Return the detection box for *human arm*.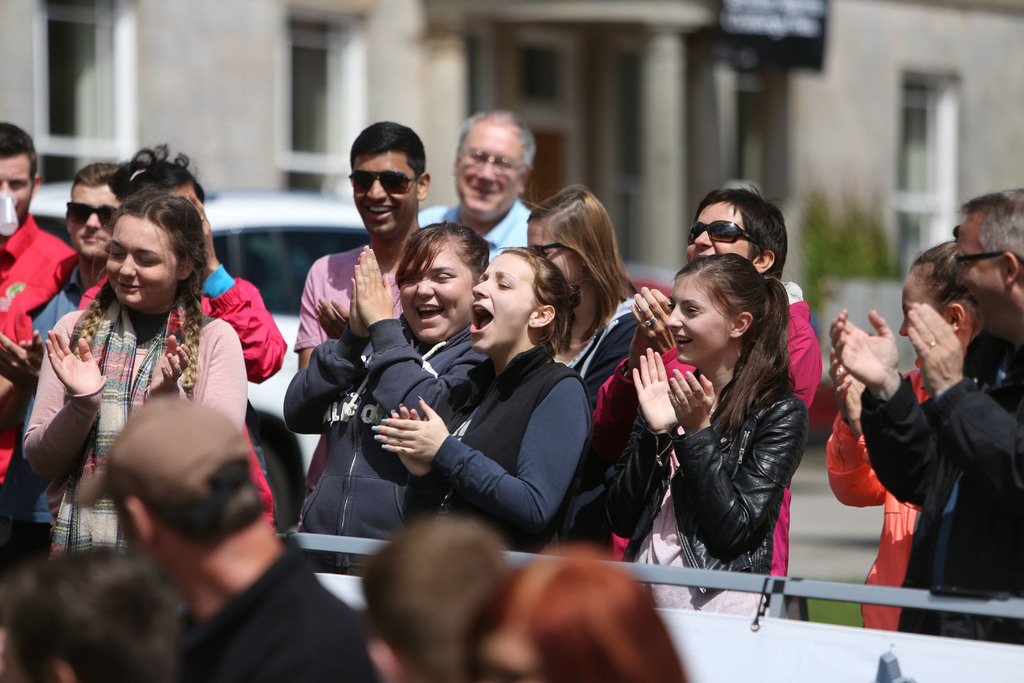
[580, 347, 678, 548].
